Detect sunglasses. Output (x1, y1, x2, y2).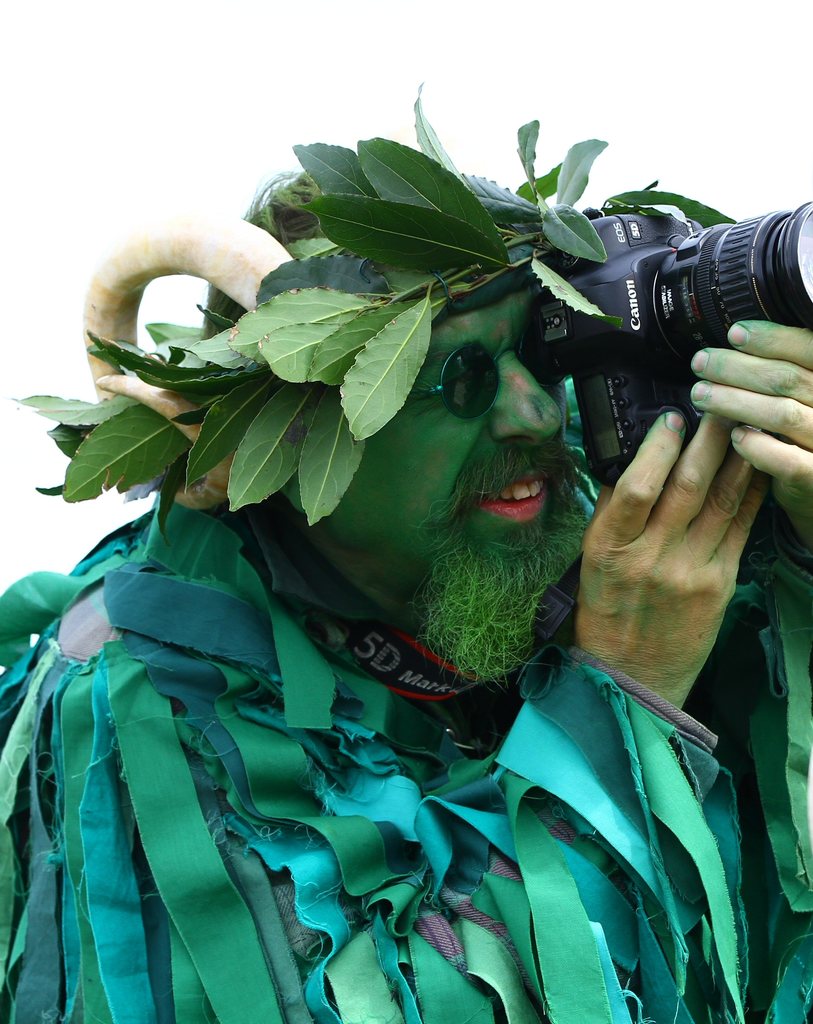
(406, 340, 570, 420).
